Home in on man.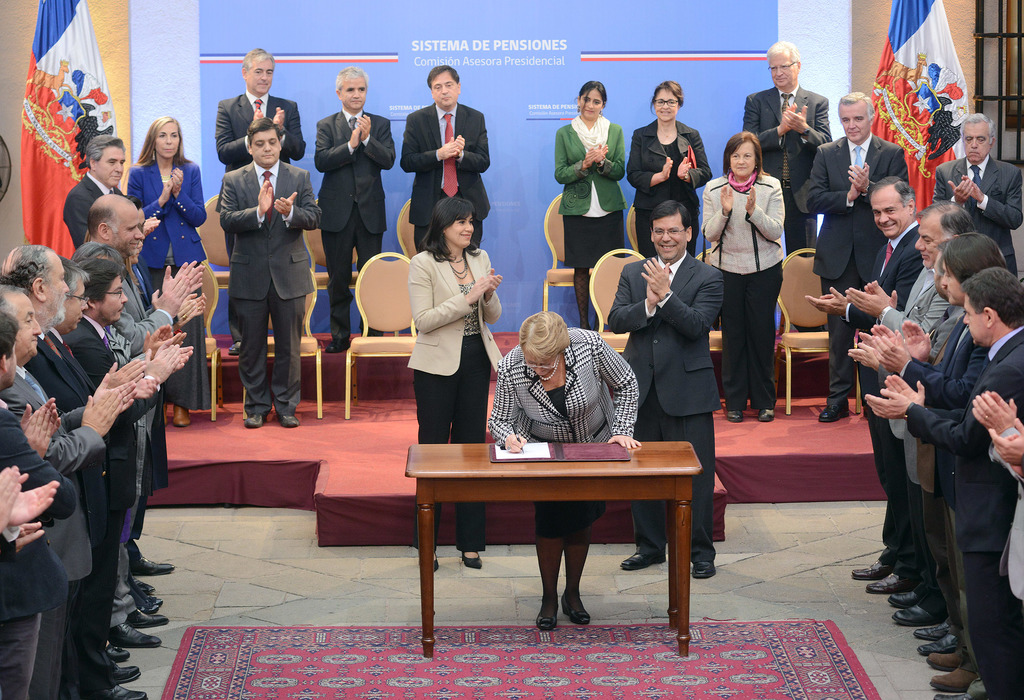
Homed in at [742, 40, 833, 252].
